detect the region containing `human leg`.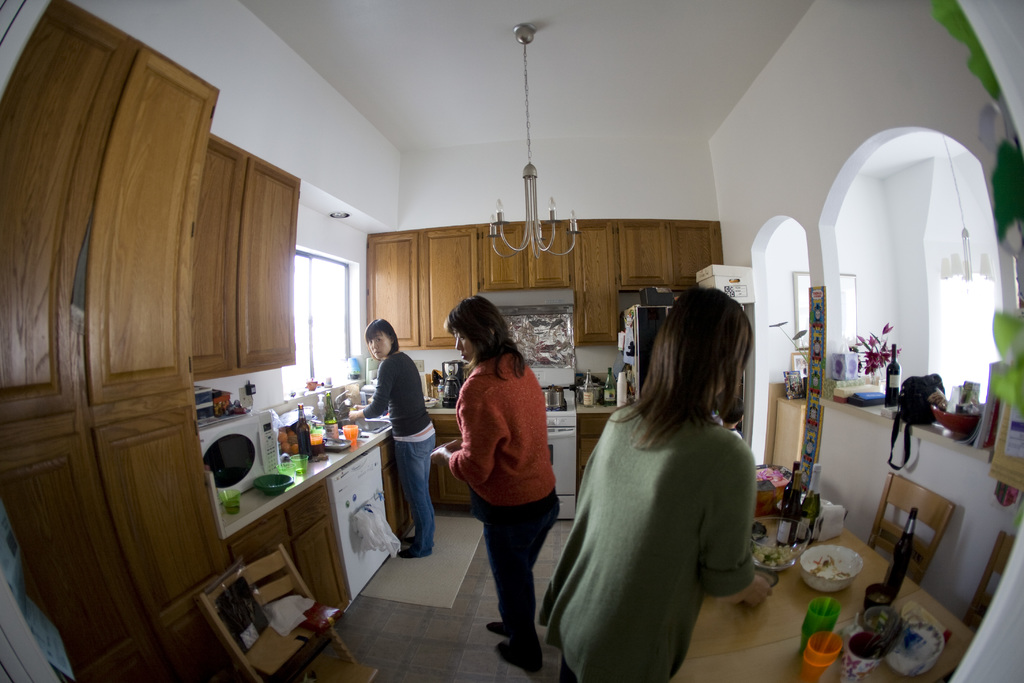
bbox(393, 434, 437, 557).
